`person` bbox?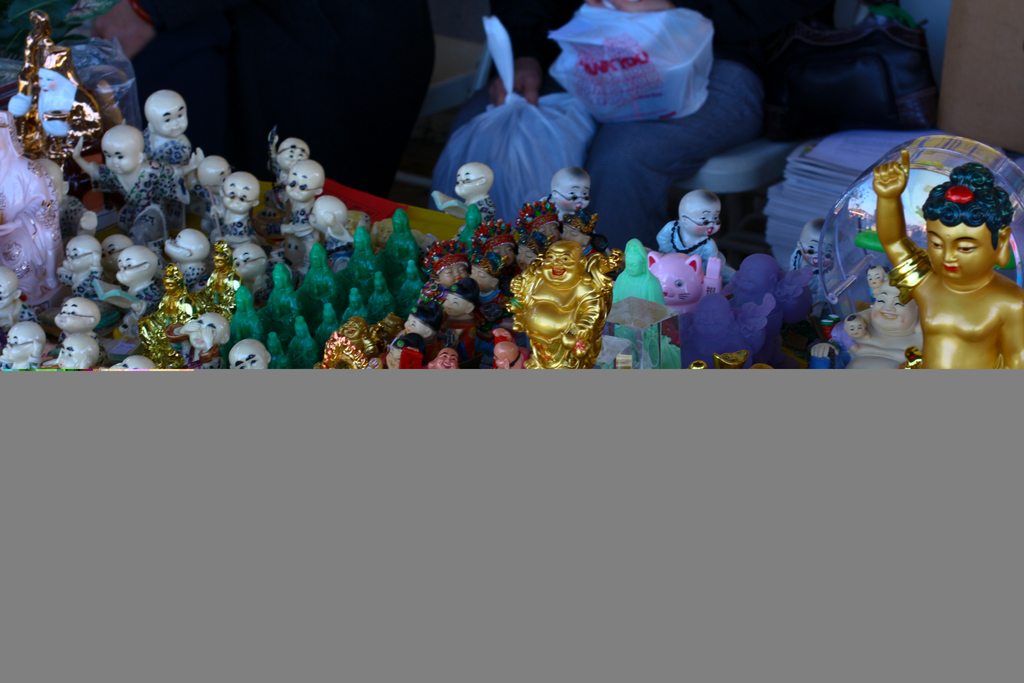
<region>212, 170, 258, 237</region>
